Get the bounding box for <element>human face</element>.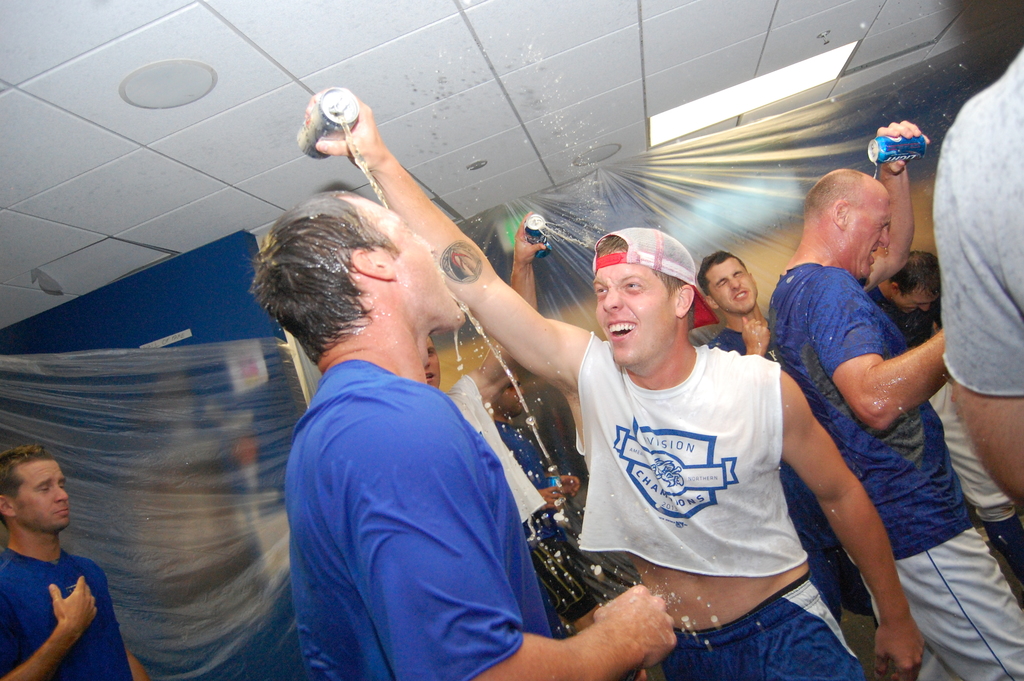
left=844, top=193, right=893, bottom=279.
